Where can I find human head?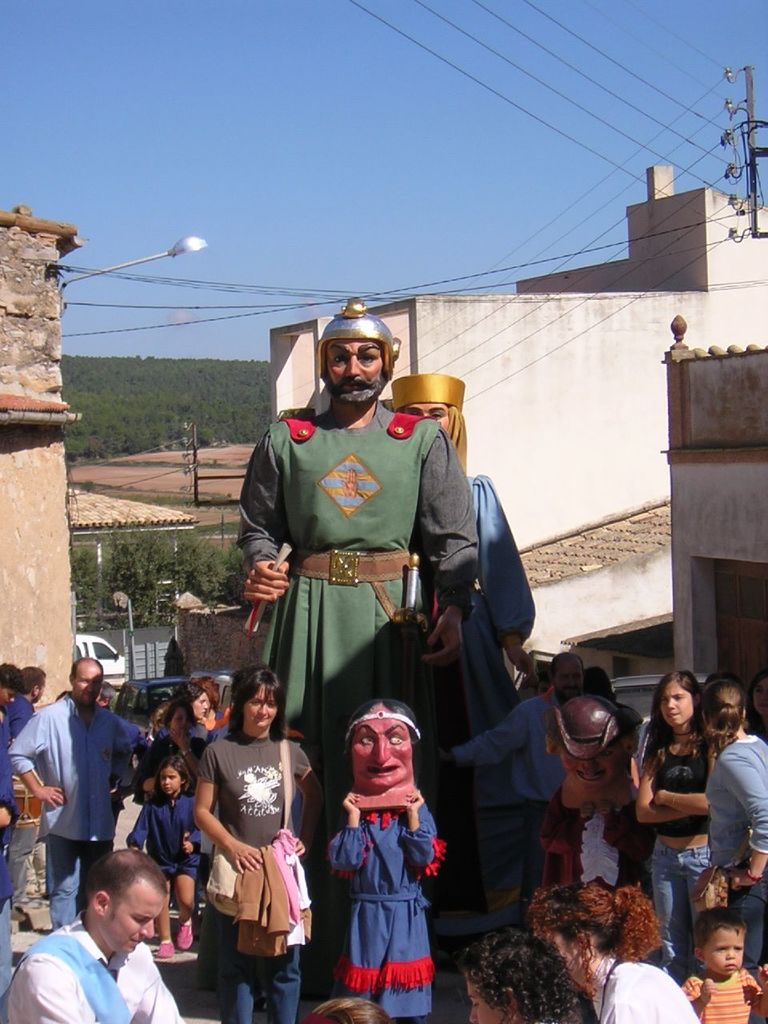
You can find it at left=90, top=854, right=169, bottom=955.
